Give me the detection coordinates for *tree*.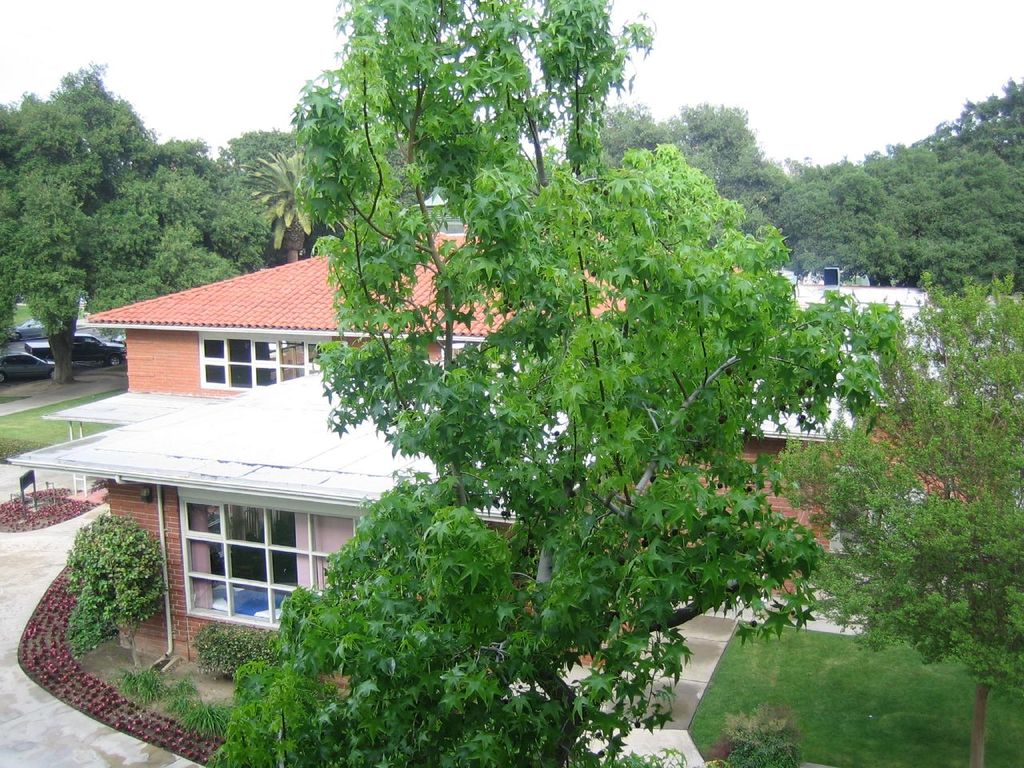
[210, 0, 907, 767].
